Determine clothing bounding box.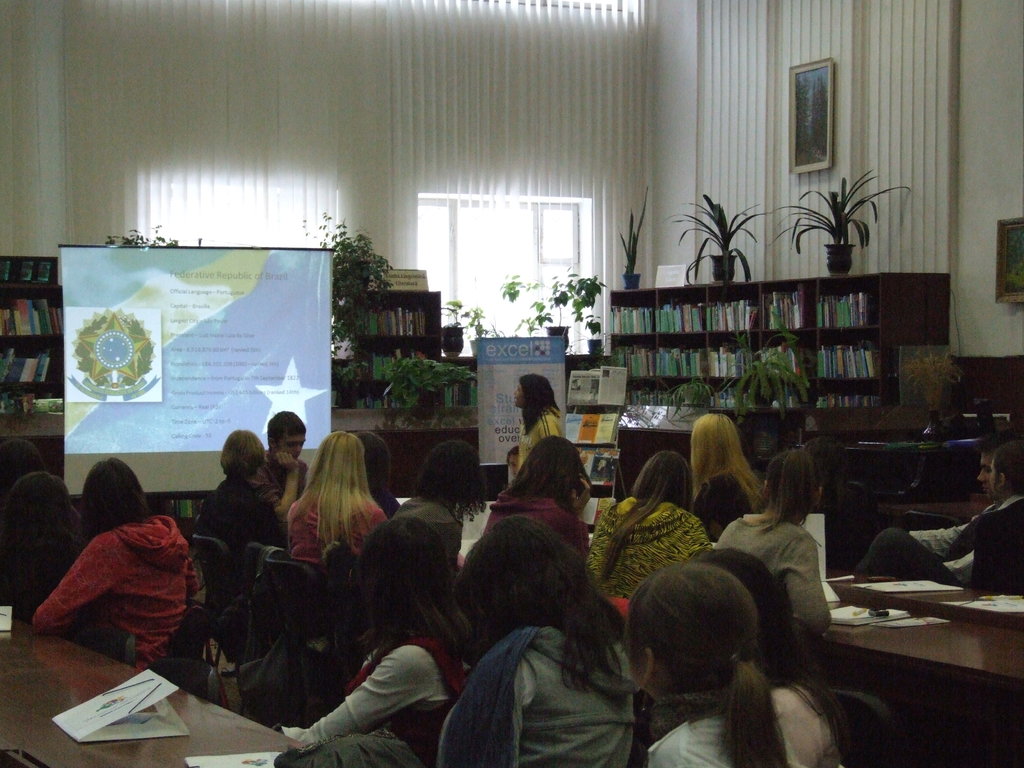
Determined: 718/502/826/639.
